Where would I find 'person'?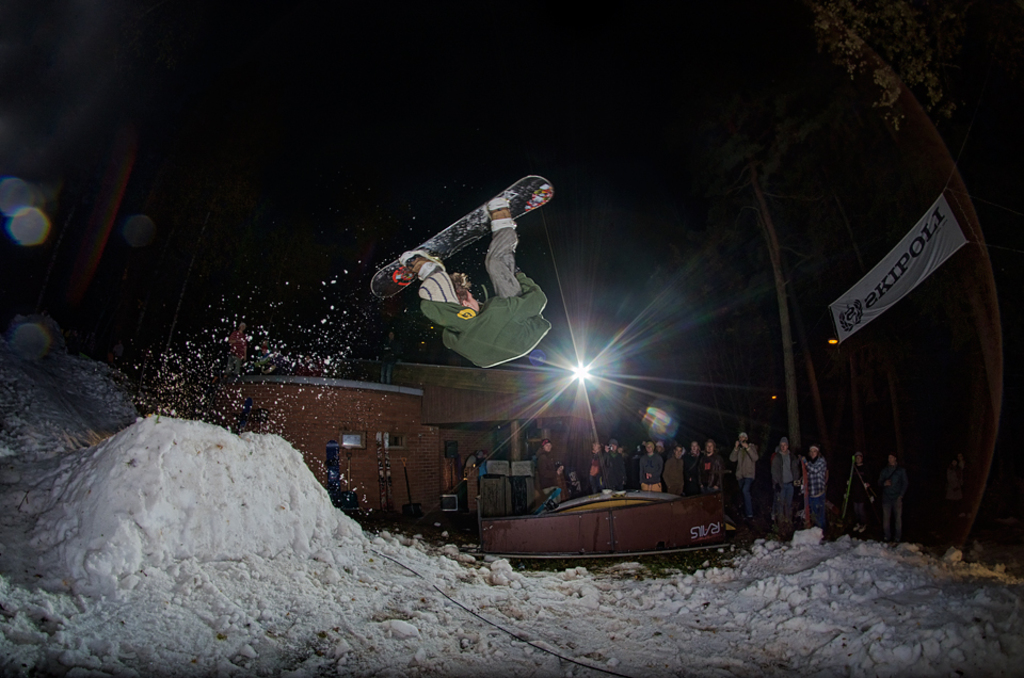
At BBox(848, 449, 871, 489).
